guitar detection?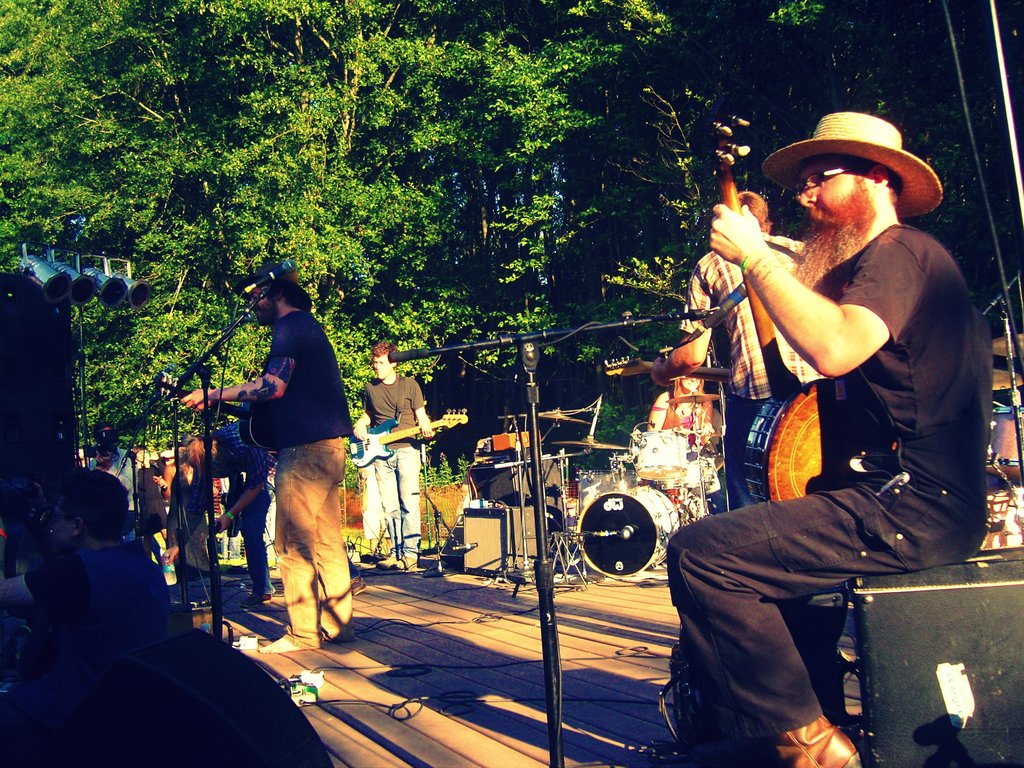
select_region(154, 374, 283, 455)
